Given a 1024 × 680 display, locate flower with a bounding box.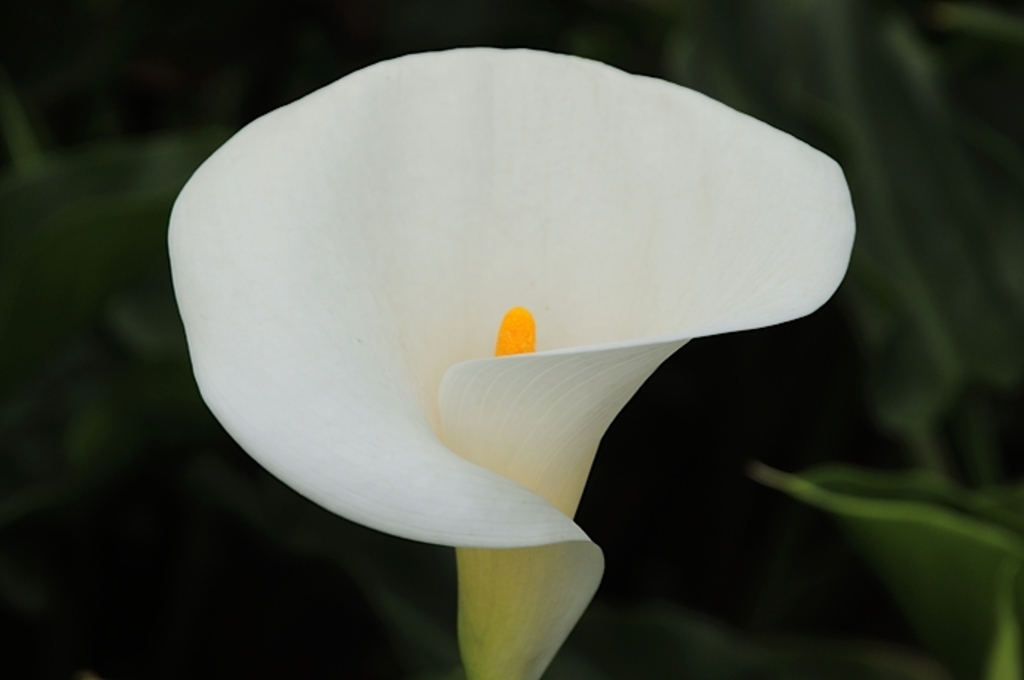
Located: 158, 3, 885, 633.
